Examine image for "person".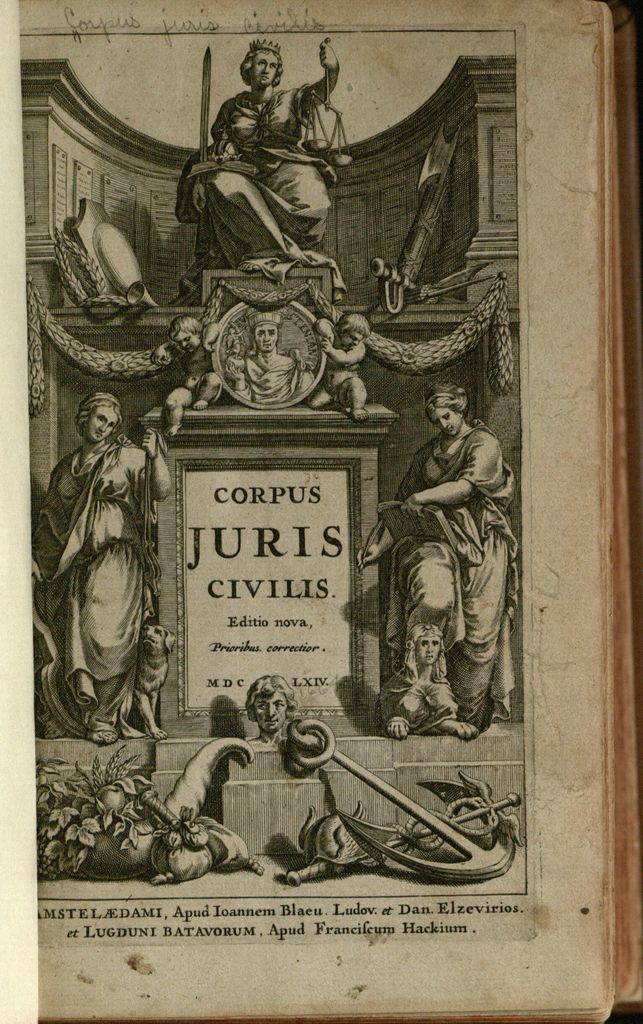
Examination result: box=[187, 35, 345, 303].
